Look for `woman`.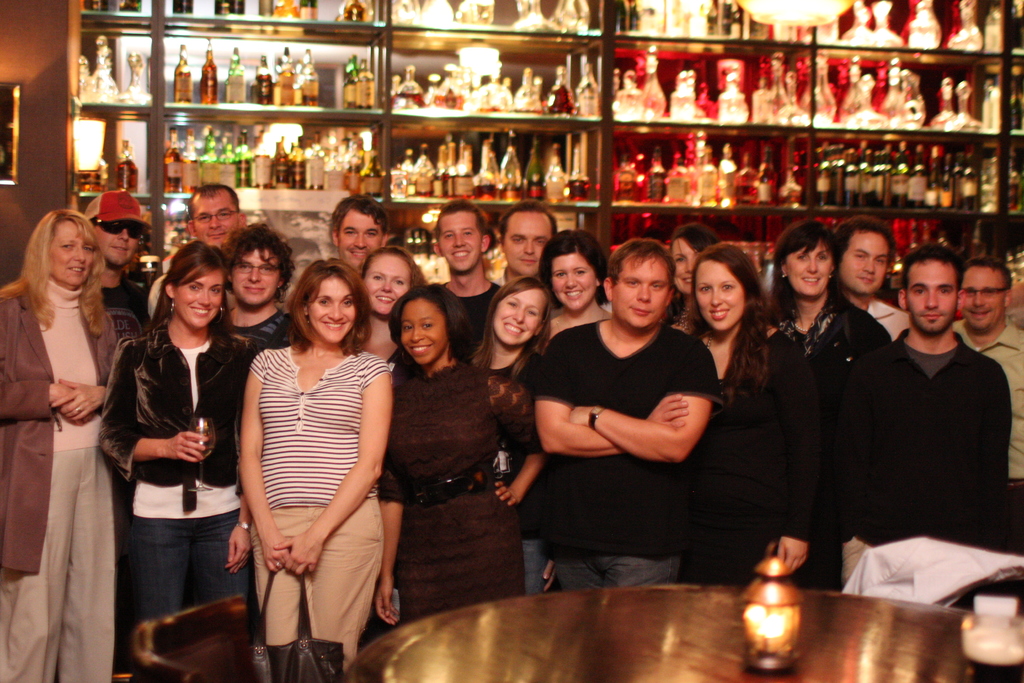
Found: 468, 273, 563, 593.
